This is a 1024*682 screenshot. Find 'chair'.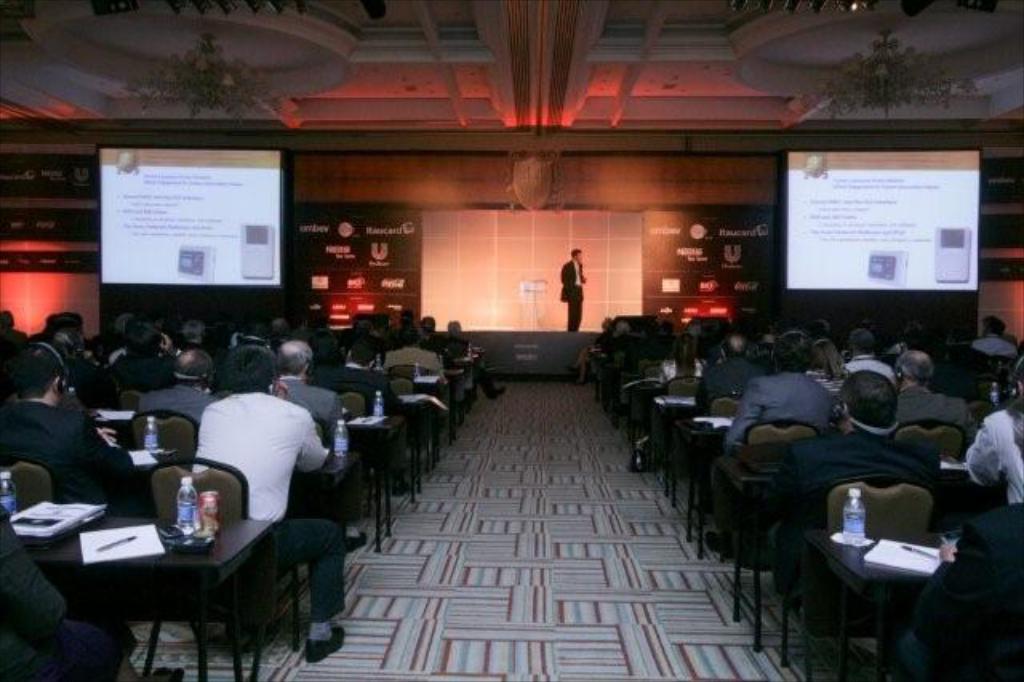
Bounding box: 128/408/200/463.
